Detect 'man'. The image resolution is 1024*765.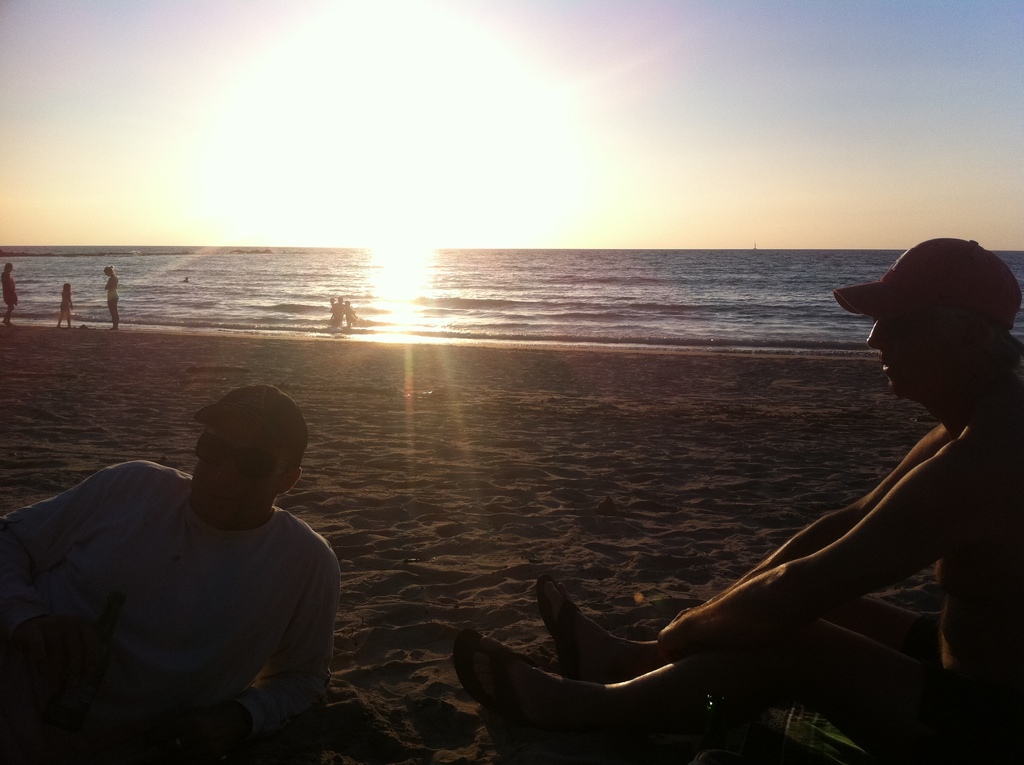
456:231:1023:764.
